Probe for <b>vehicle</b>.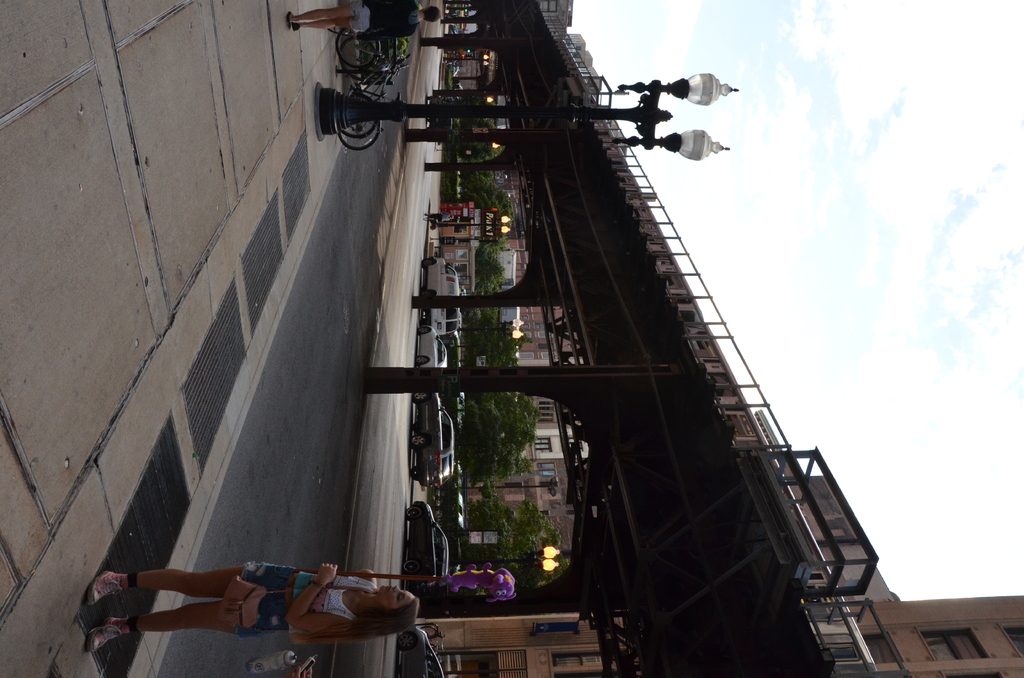
Probe result: left=425, top=257, right=459, bottom=340.
